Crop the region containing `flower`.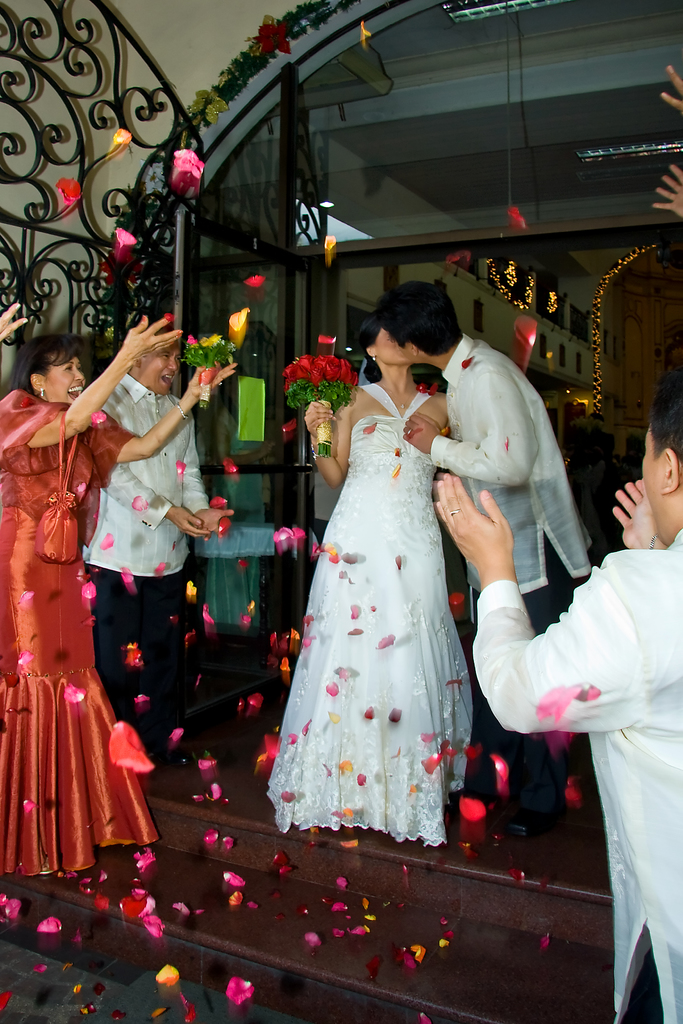
Crop region: [111,220,136,246].
